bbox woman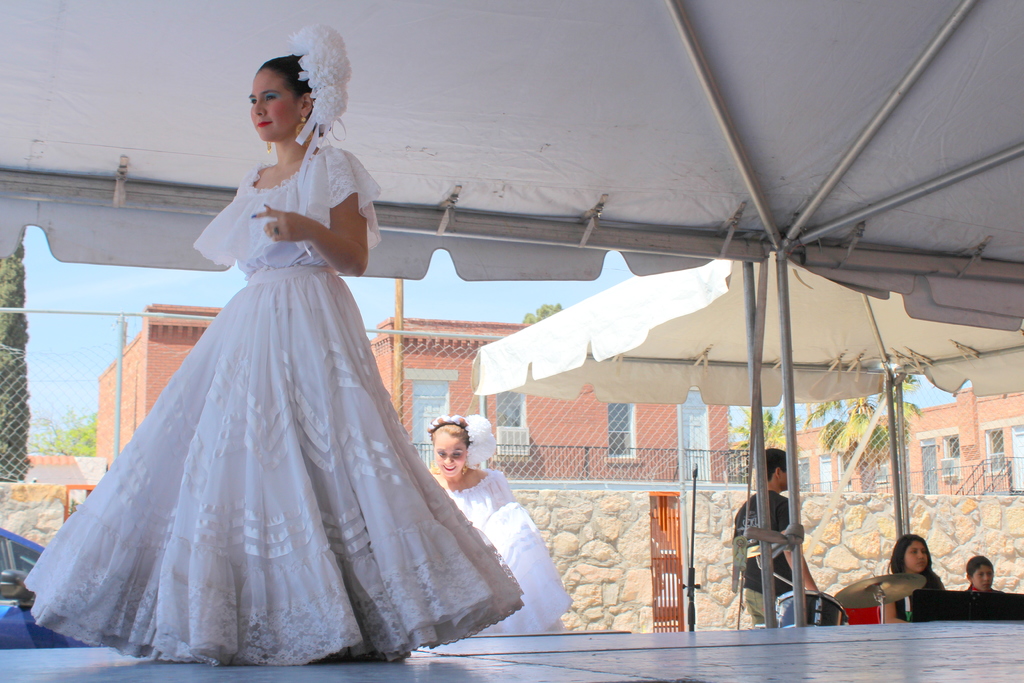
[left=420, top=414, right=573, bottom=639]
